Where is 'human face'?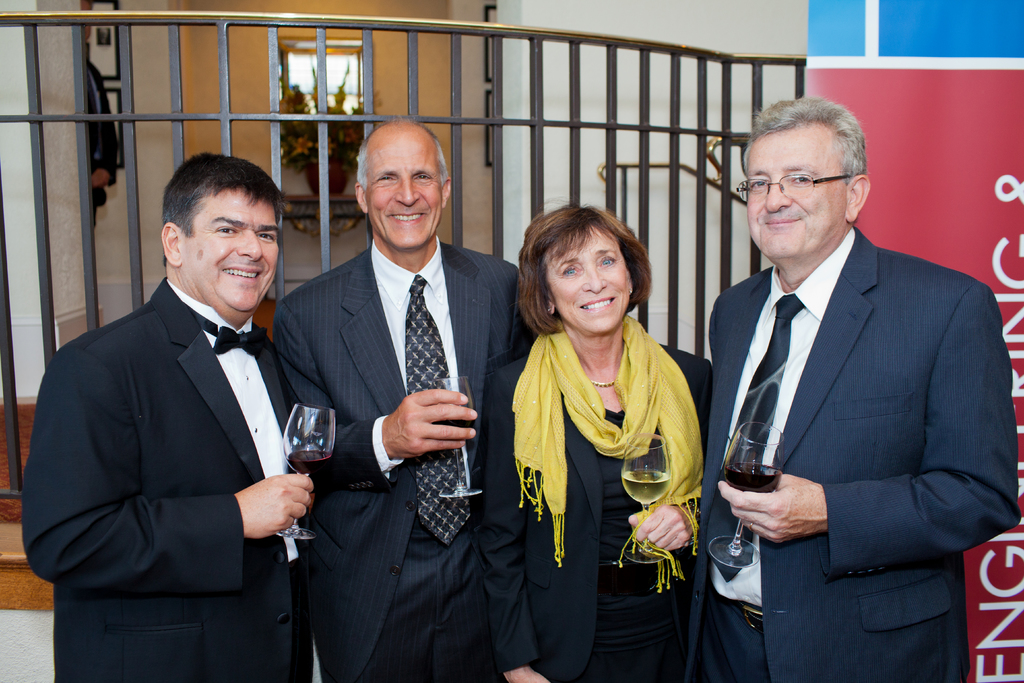
box=[745, 131, 845, 254].
